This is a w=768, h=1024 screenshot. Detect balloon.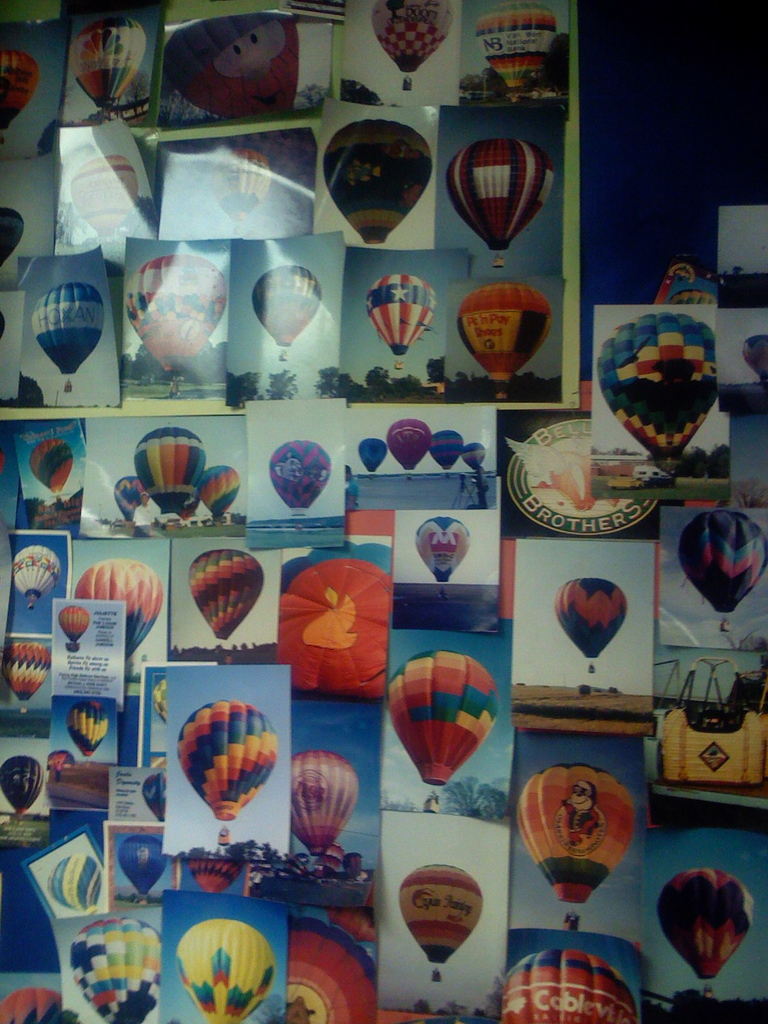
bbox=(678, 506, 767, 616).
